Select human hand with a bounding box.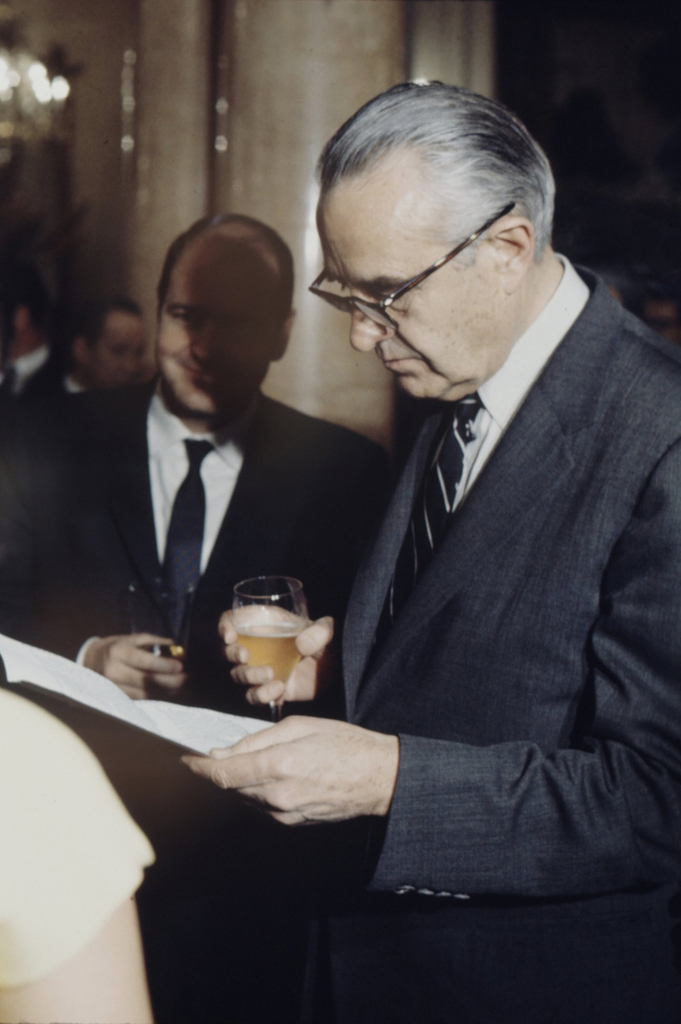
x1=170 y1=722 x2=435 y2=844.
